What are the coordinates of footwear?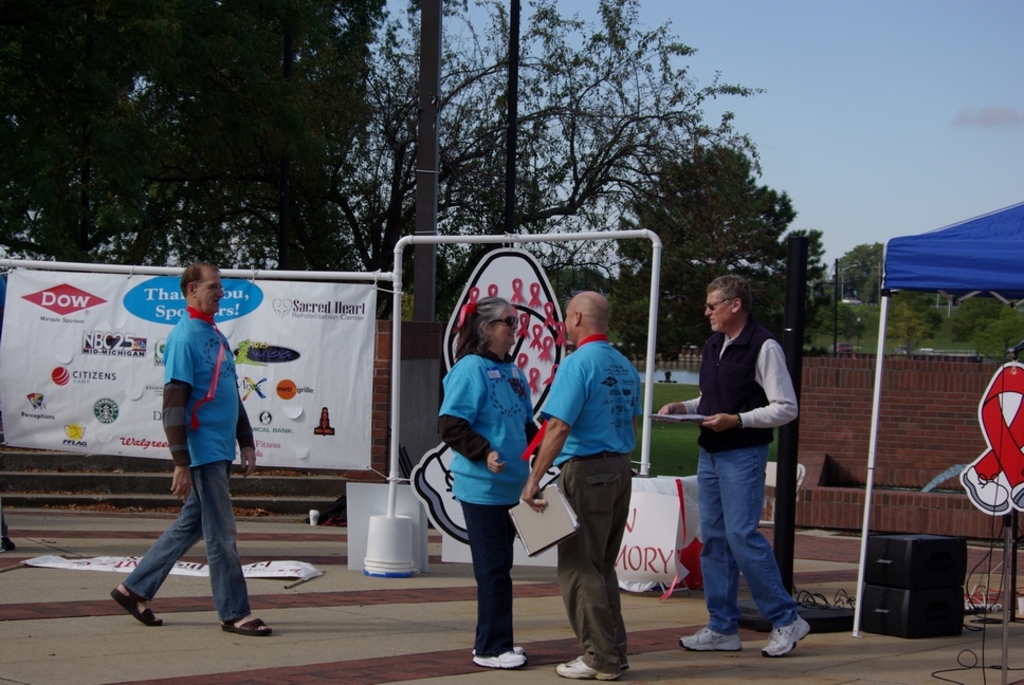
bbox=(473, 646, 524, 653).
